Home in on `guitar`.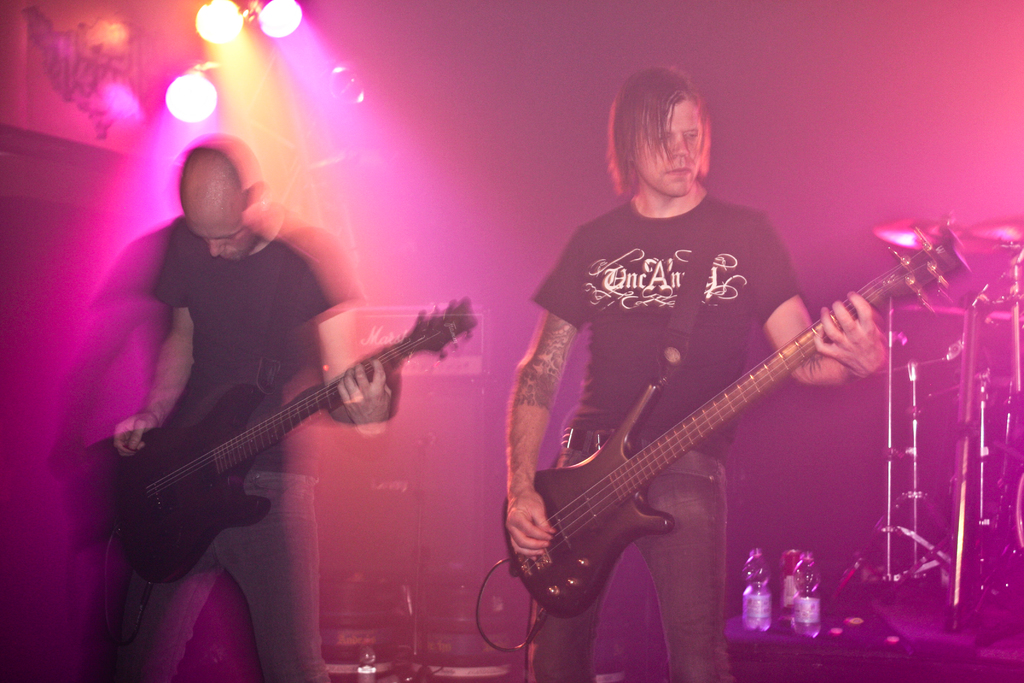
Homed in at [510,219,969,624].
